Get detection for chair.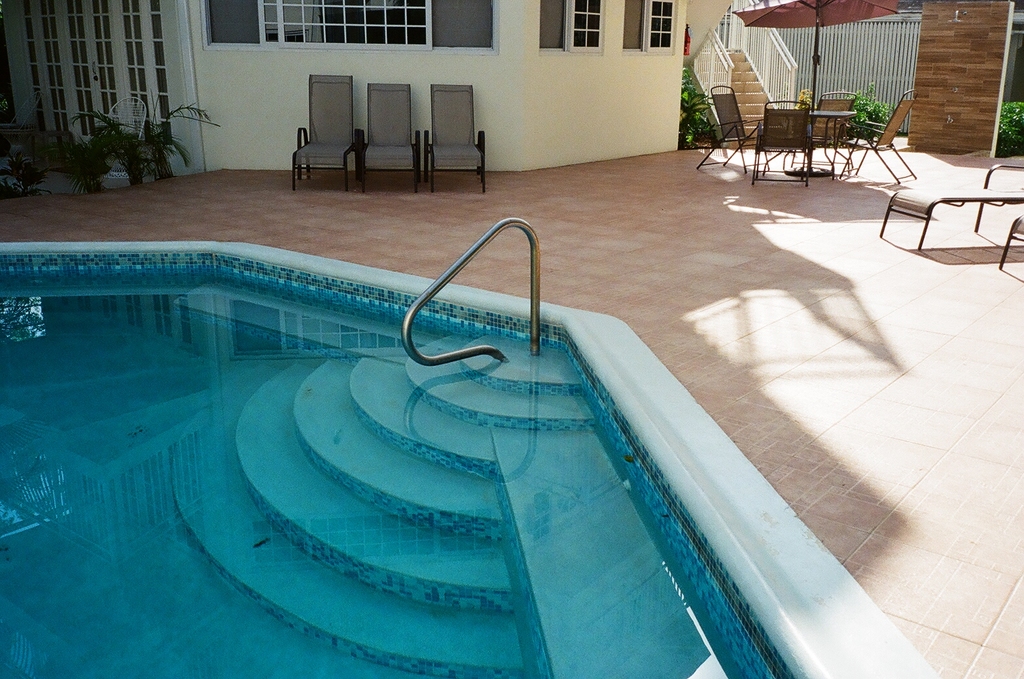
Detection: select_region(839, 87, 922, 183).
